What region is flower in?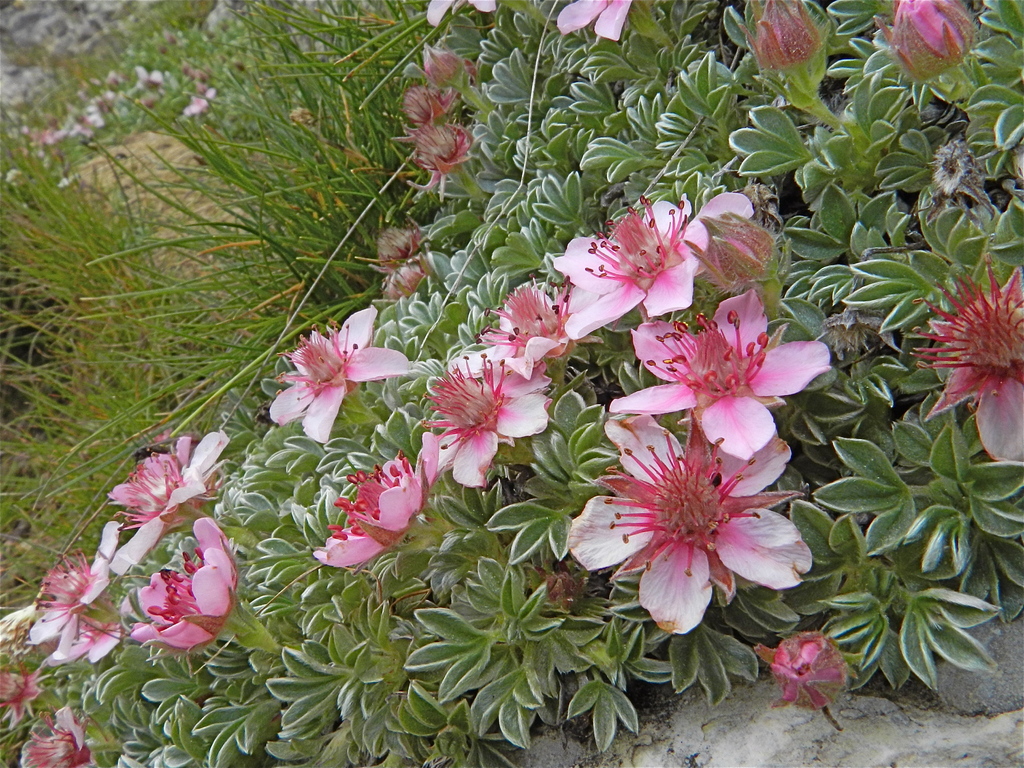
[x1=545, y1=193, x2=756, y2=340].
